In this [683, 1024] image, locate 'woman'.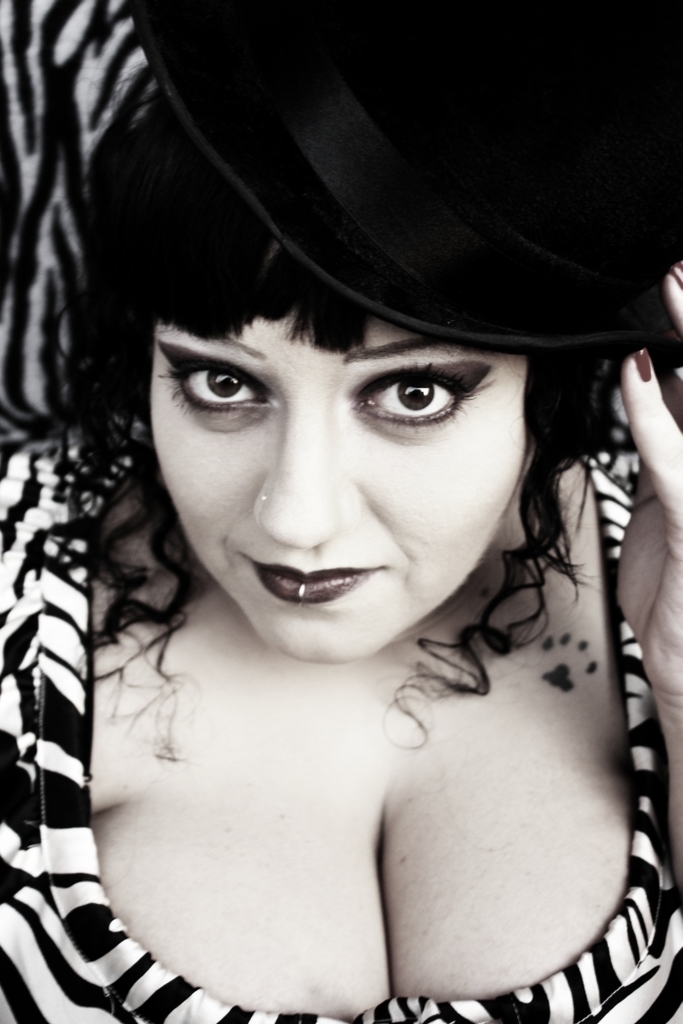
Bounding box: (x1=0, y1=107, x2=682, y2=1023).
